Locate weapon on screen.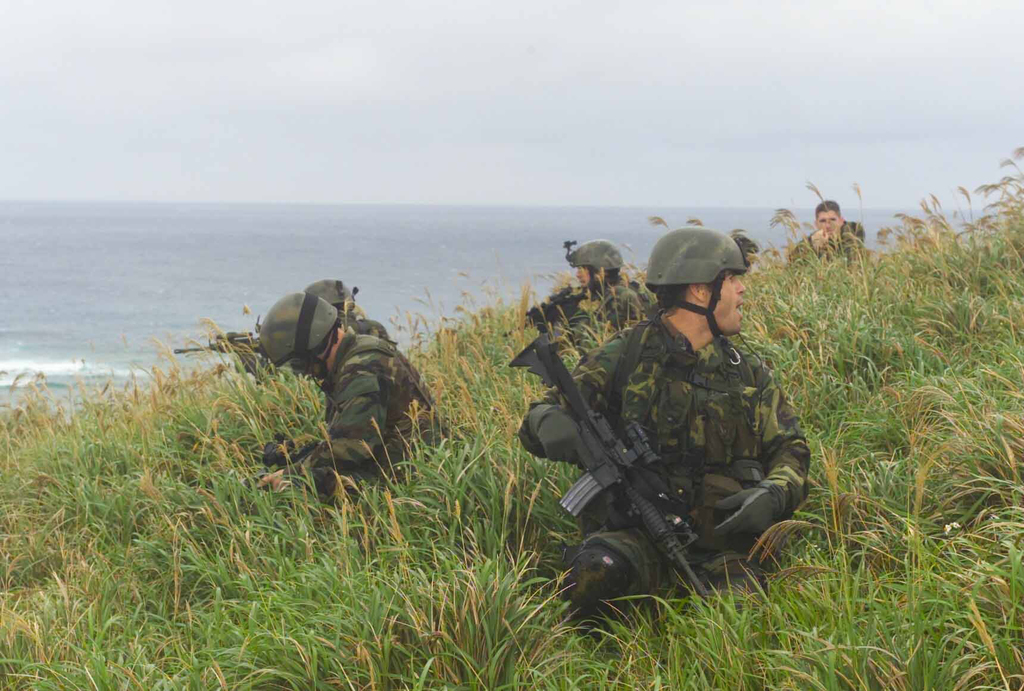
On screen at 241:432:321:505.
